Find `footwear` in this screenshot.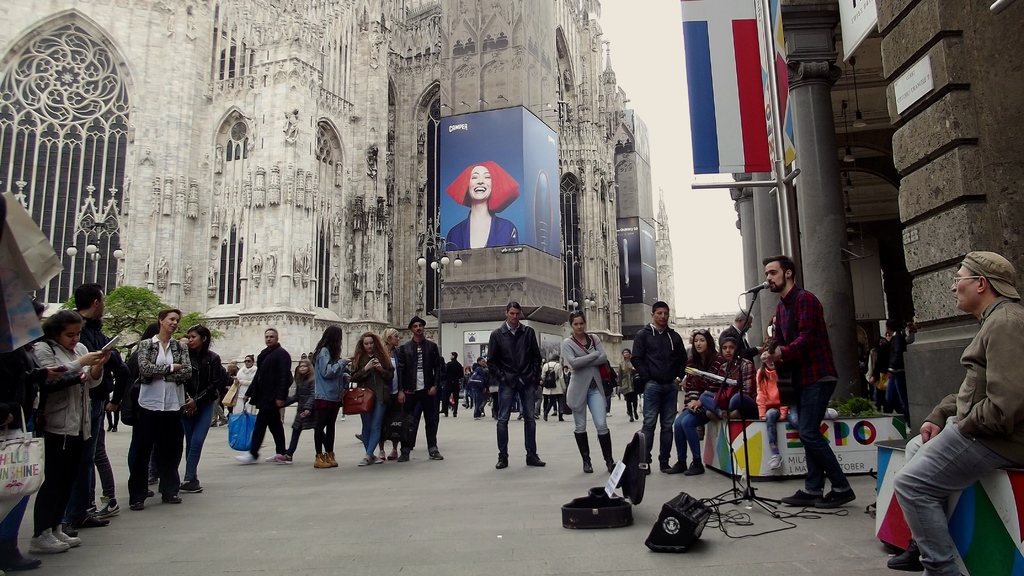
The bounding box for `footwear` is detection(92, 498, 124, 516).
